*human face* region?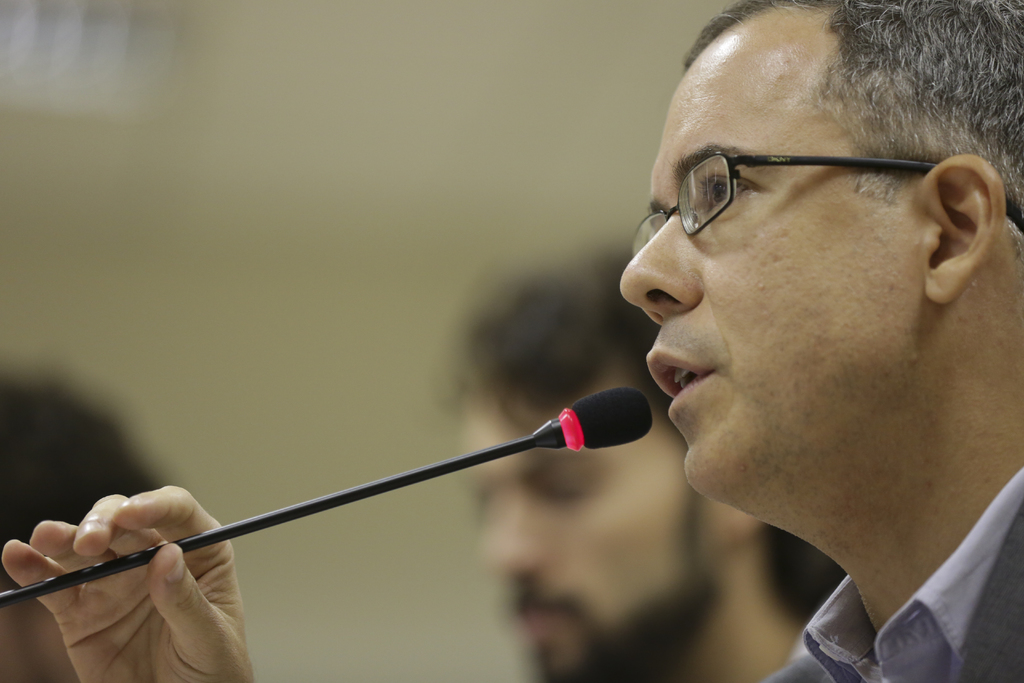
locate(0, 589, 80, 682)
